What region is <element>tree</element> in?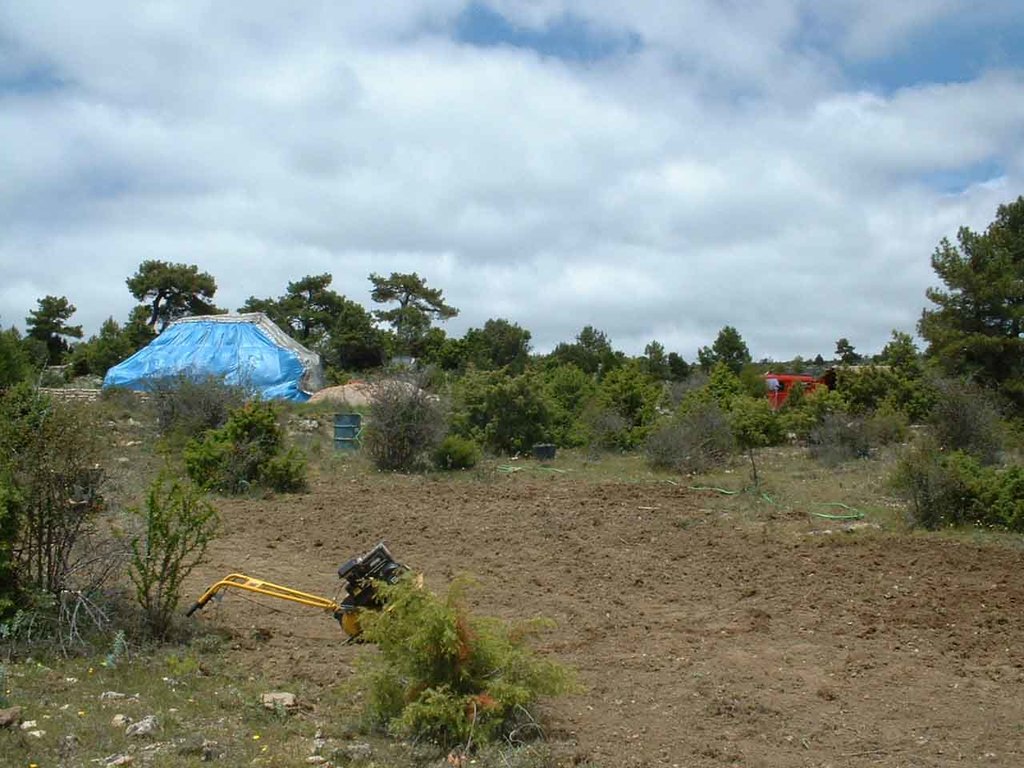
575:371:681:457.
